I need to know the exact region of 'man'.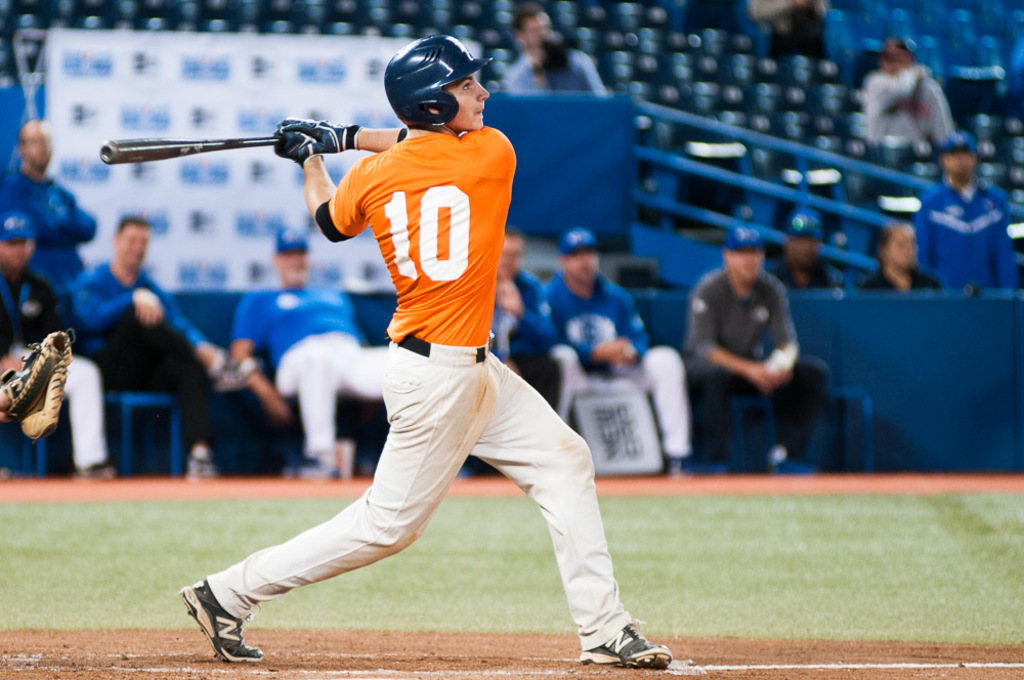
Region: region(61, 209, 246, 466).
